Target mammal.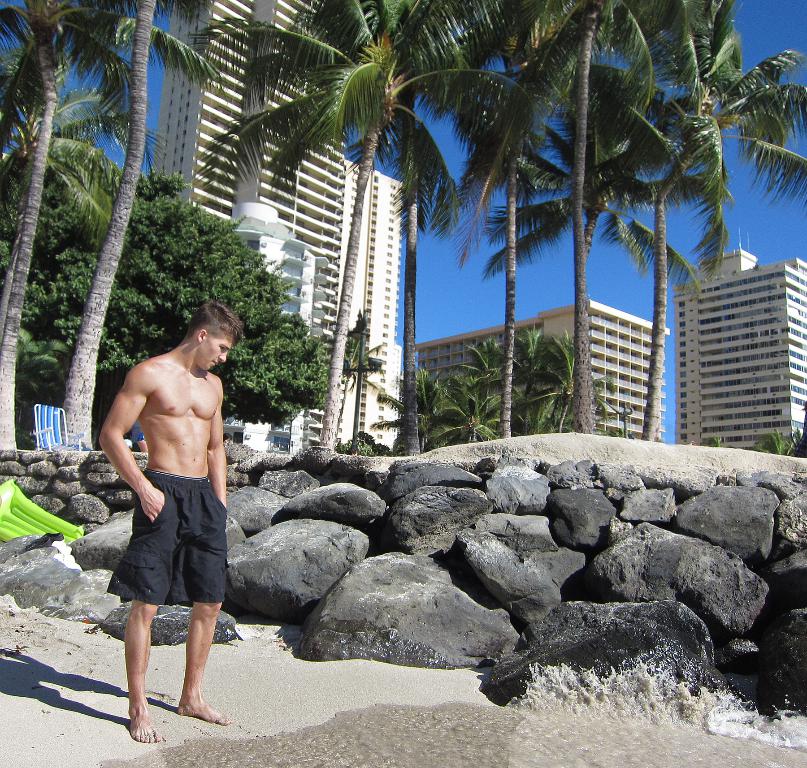
Target region: (x1=86, y1=284, x2=243, y2=711).
